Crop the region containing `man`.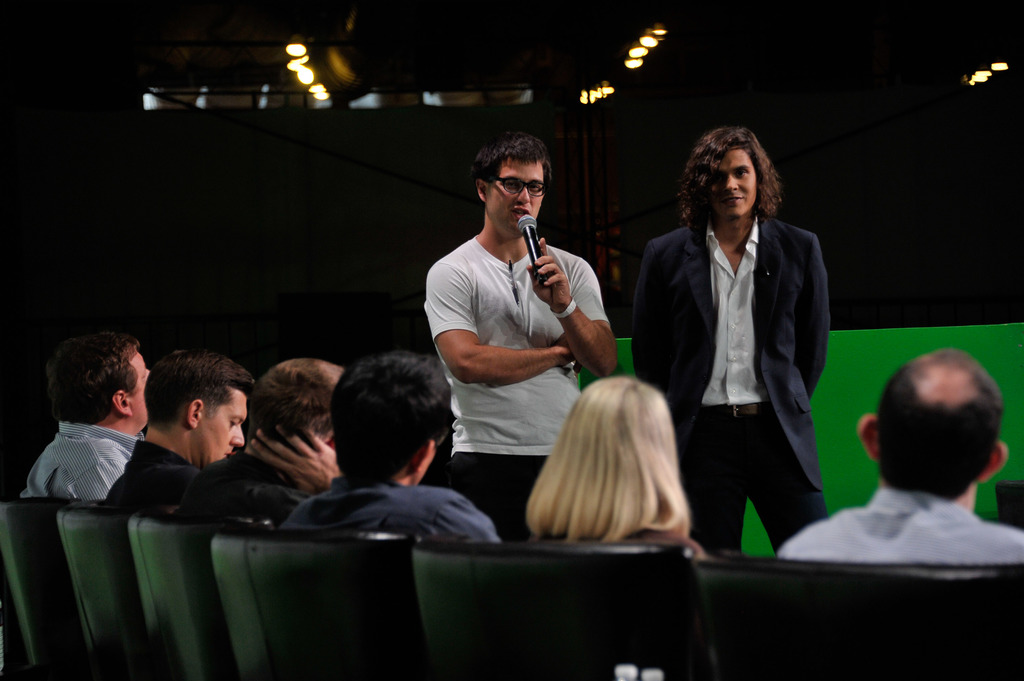
Crop region: 99:346:252:496.
